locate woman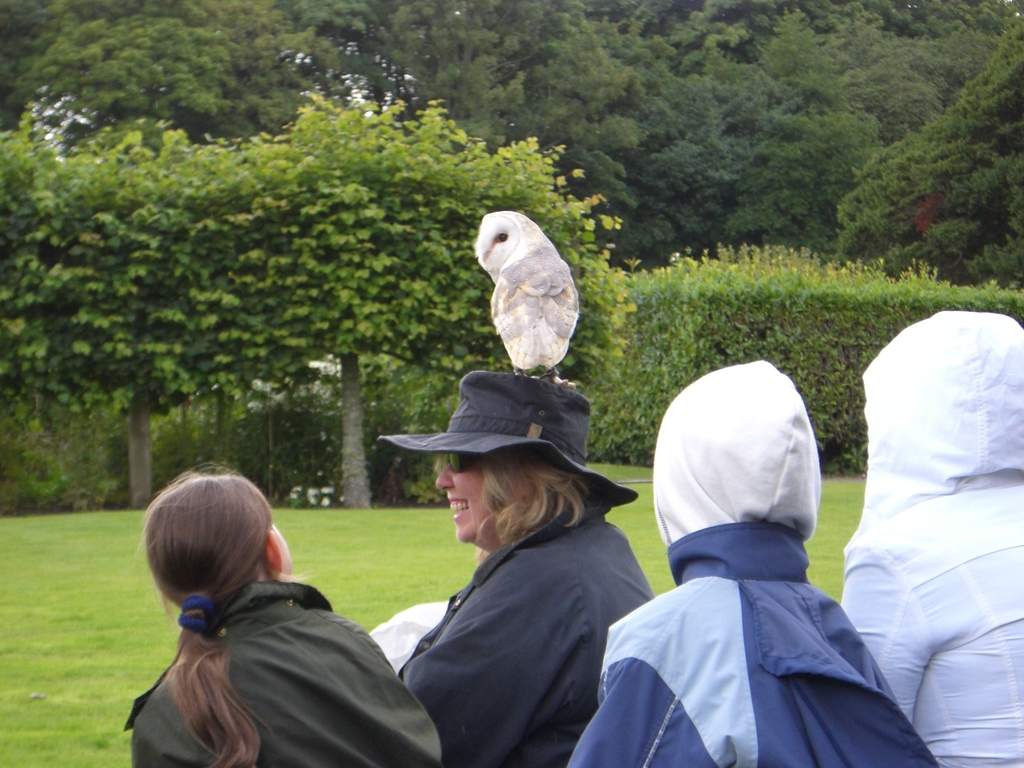
125:466:442:767
